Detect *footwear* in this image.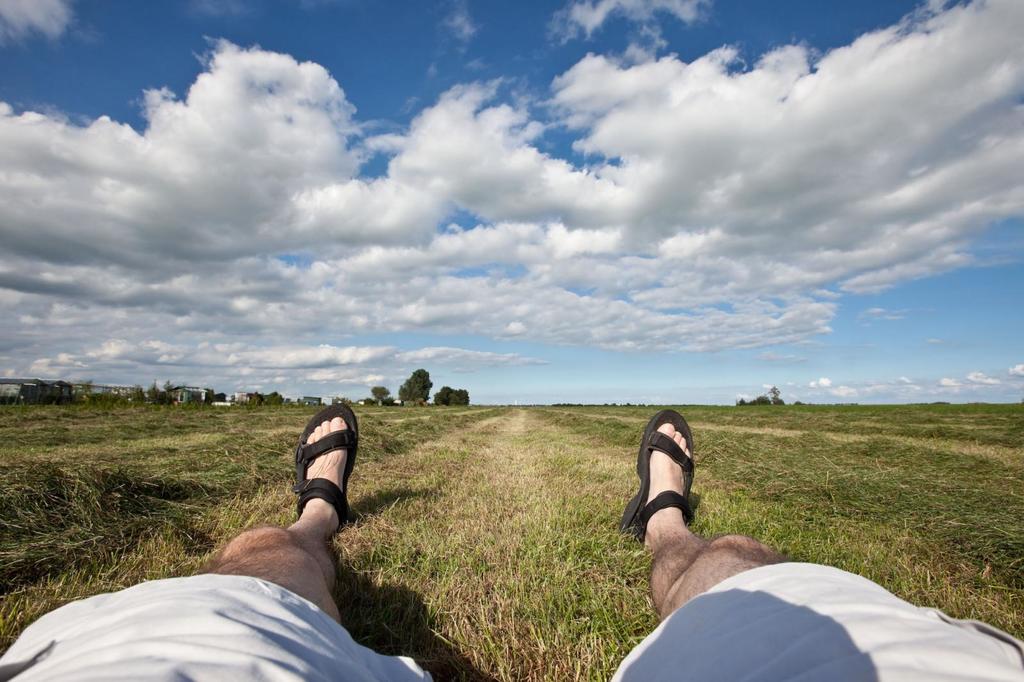
Detection: l=289, t=399, r=358, b=536.
